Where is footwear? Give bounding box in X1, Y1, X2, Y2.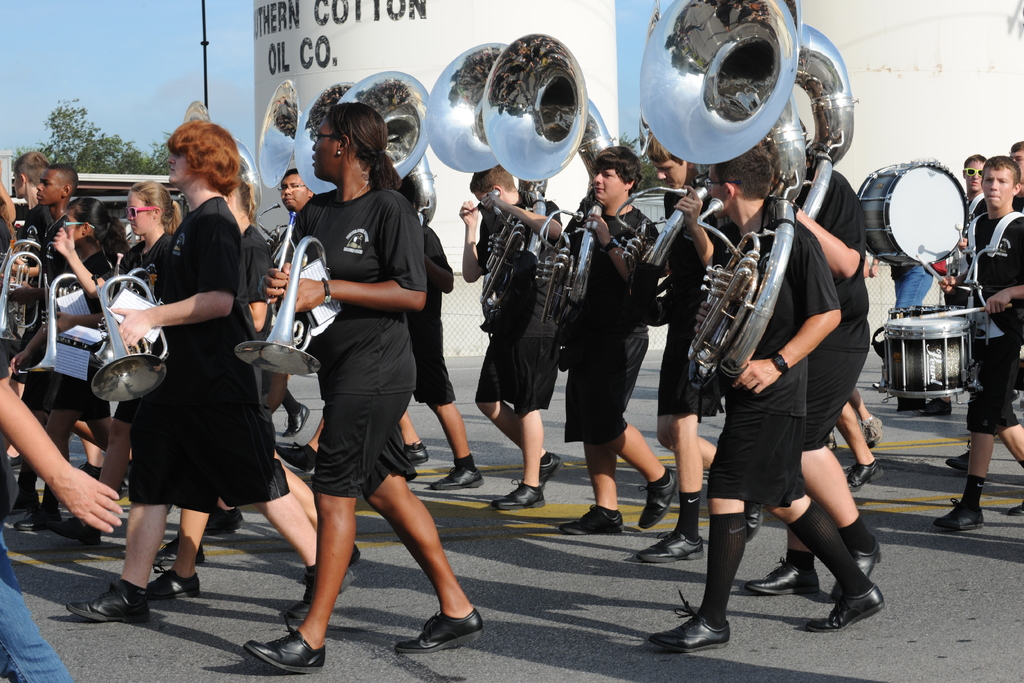
406, 593, 476, 661.
